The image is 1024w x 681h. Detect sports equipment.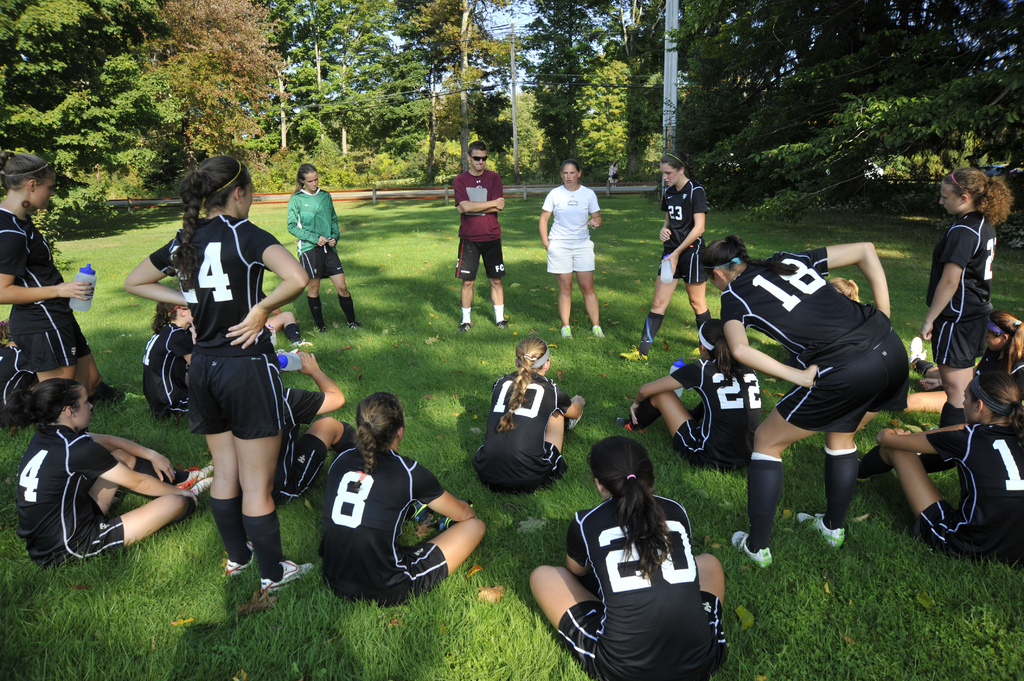
Detection: Rect(258, 559, 315, 596).
